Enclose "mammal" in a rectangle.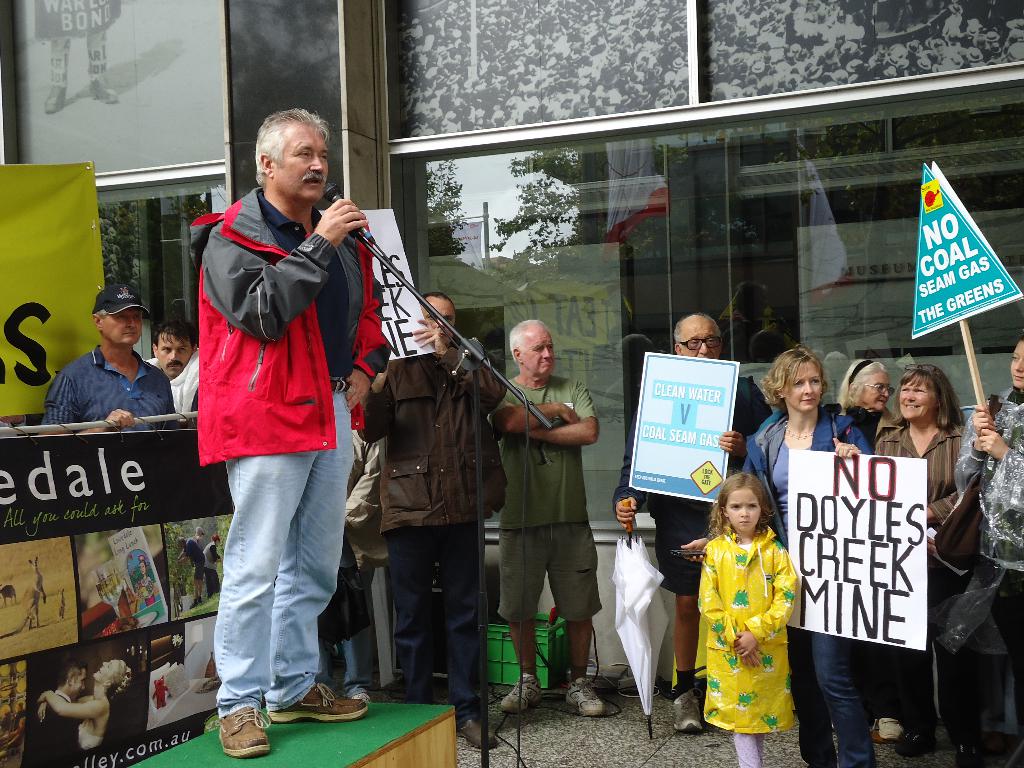
crop(40, 283, 174, 442).
